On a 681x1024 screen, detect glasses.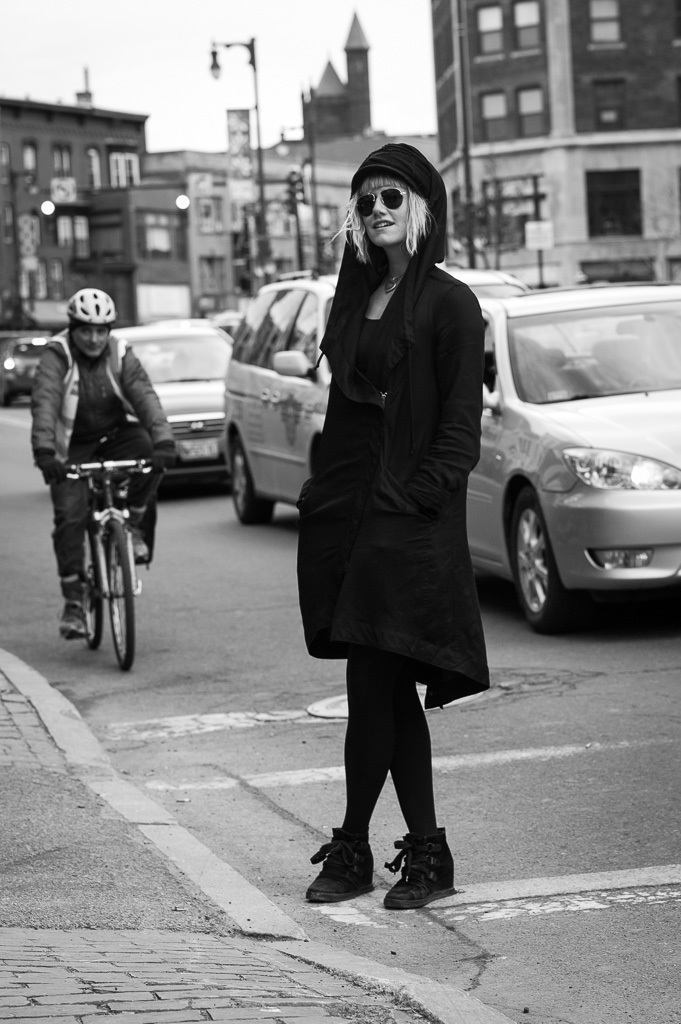
355, 186, 412, 218.
